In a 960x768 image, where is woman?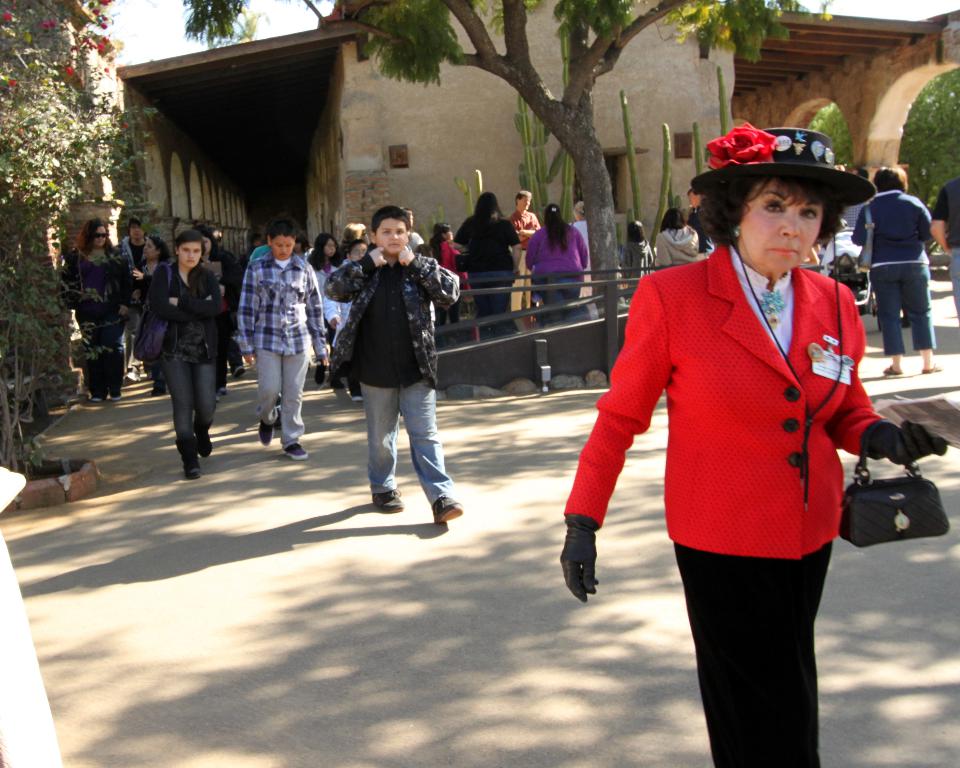
652, 206, 700, 269.
